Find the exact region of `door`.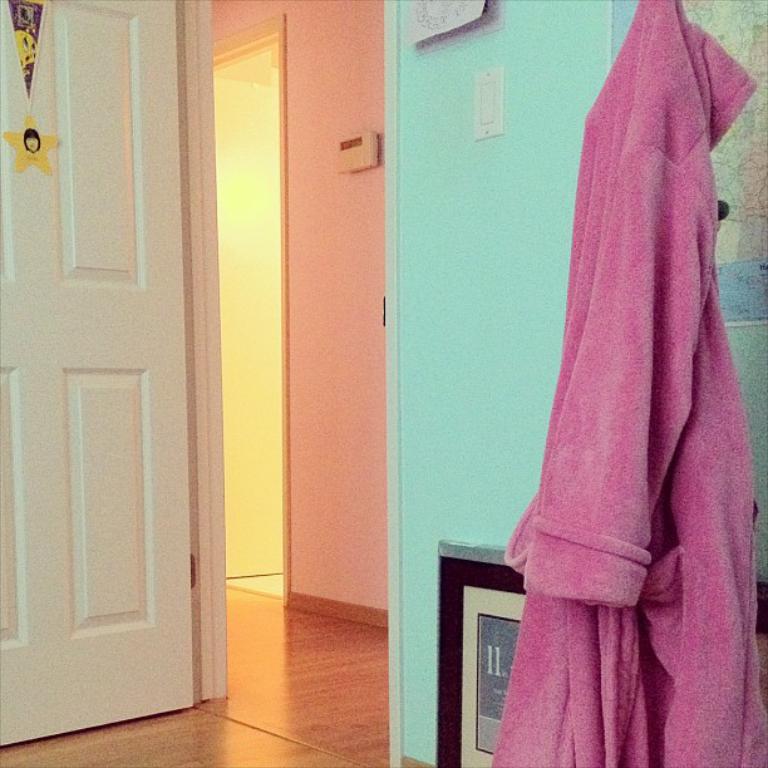
Exact region: box=[0, 0, 196, 749].
